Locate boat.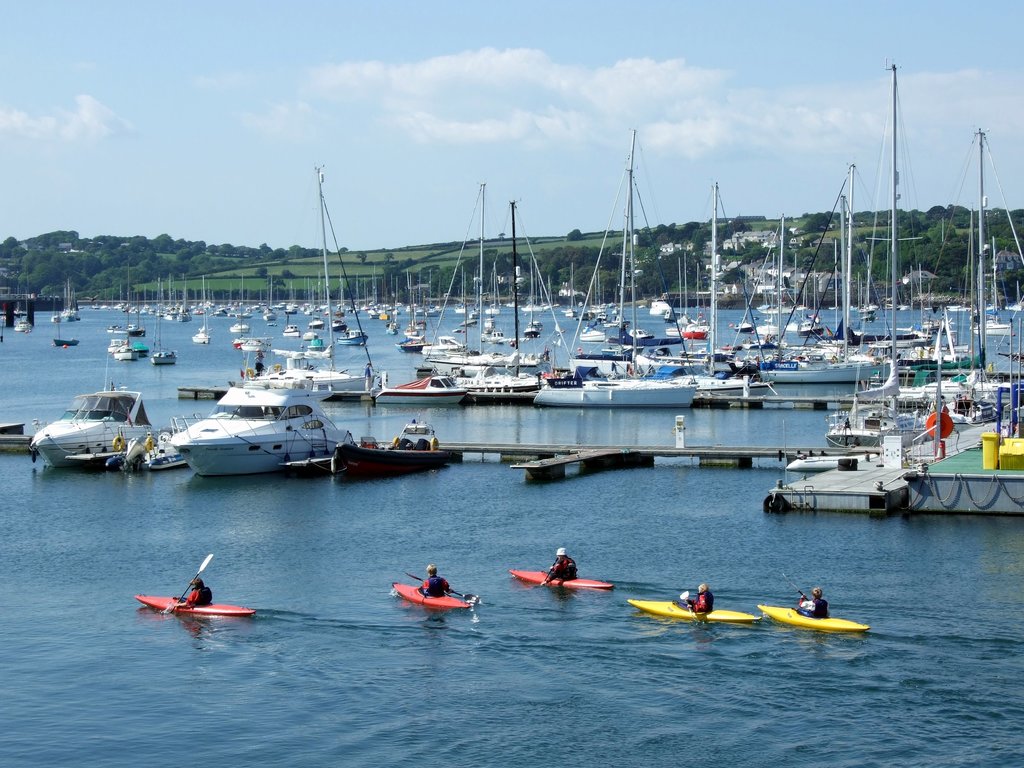
Bounding box: pyautogui.locateOnScreen(140, 389, 344, 484).
